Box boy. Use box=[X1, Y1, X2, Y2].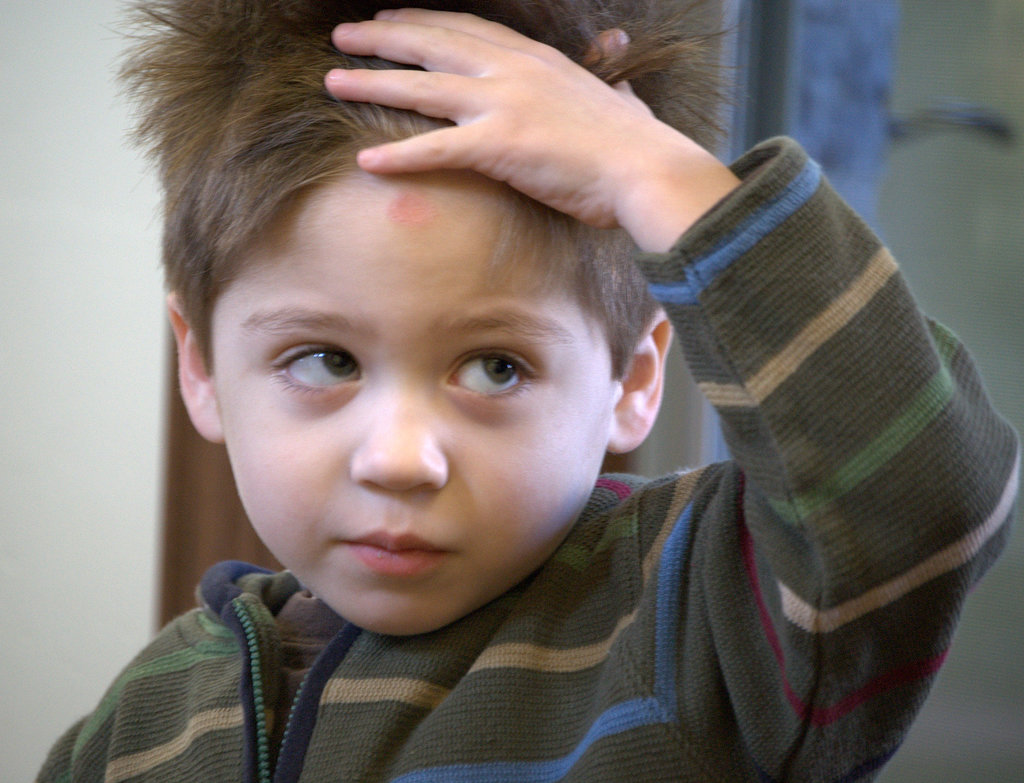
box=[103, 18, 913, 782].
